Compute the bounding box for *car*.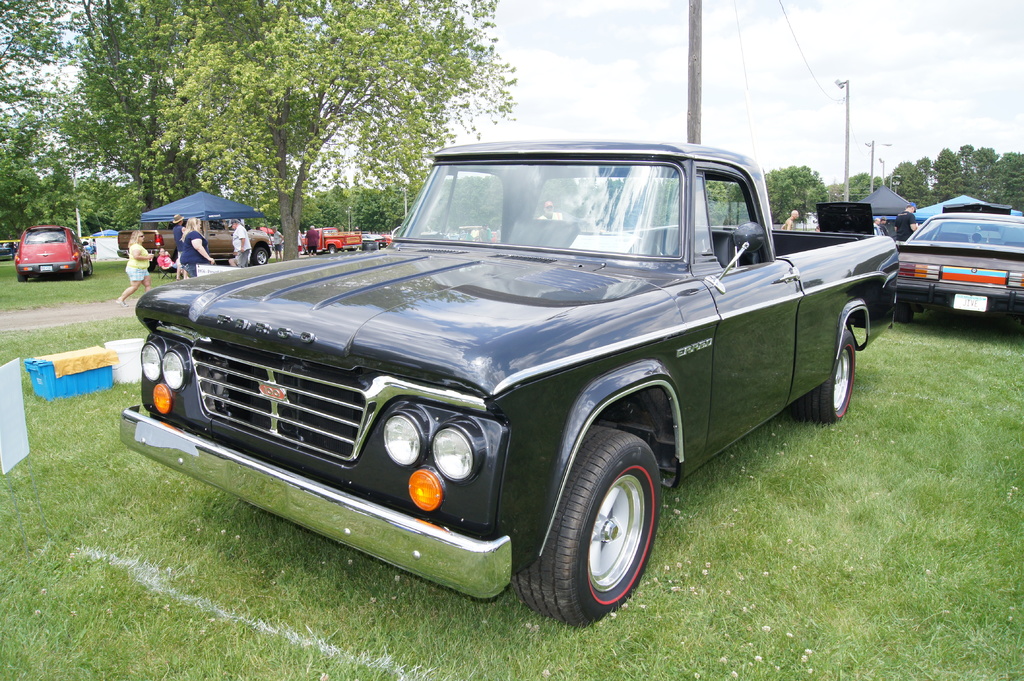
Rect(897, 210, 1023, 321).
